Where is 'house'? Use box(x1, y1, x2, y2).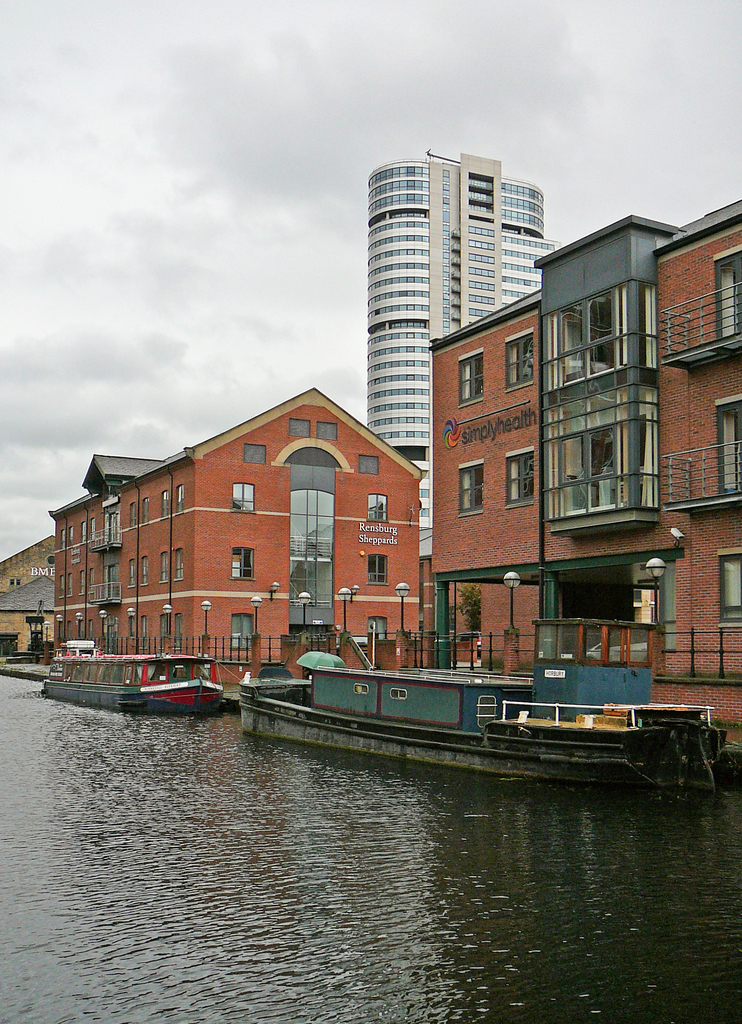
box(0, 525, 66, 659).
